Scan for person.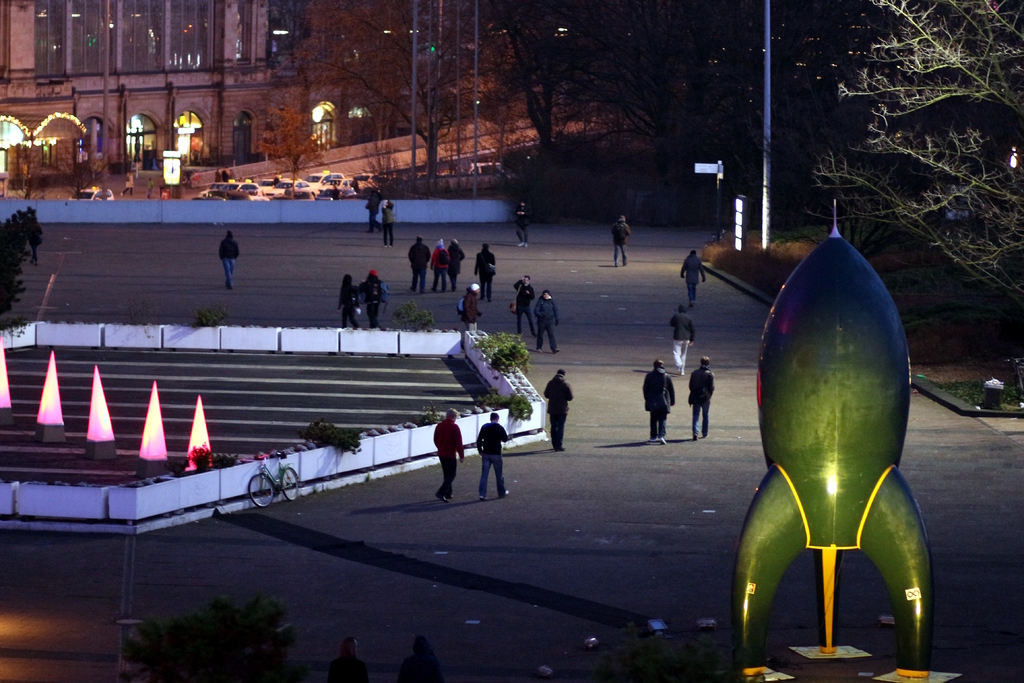
Scan result: crop(330, 633, 369, 682).
